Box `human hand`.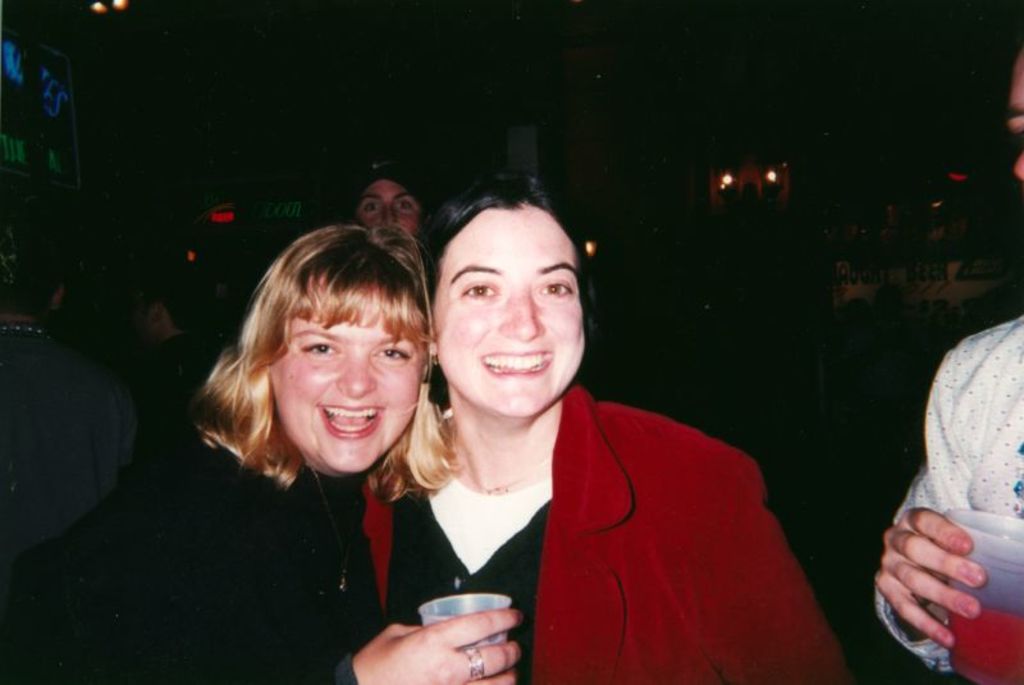
[873, 506, 1002, 657].
